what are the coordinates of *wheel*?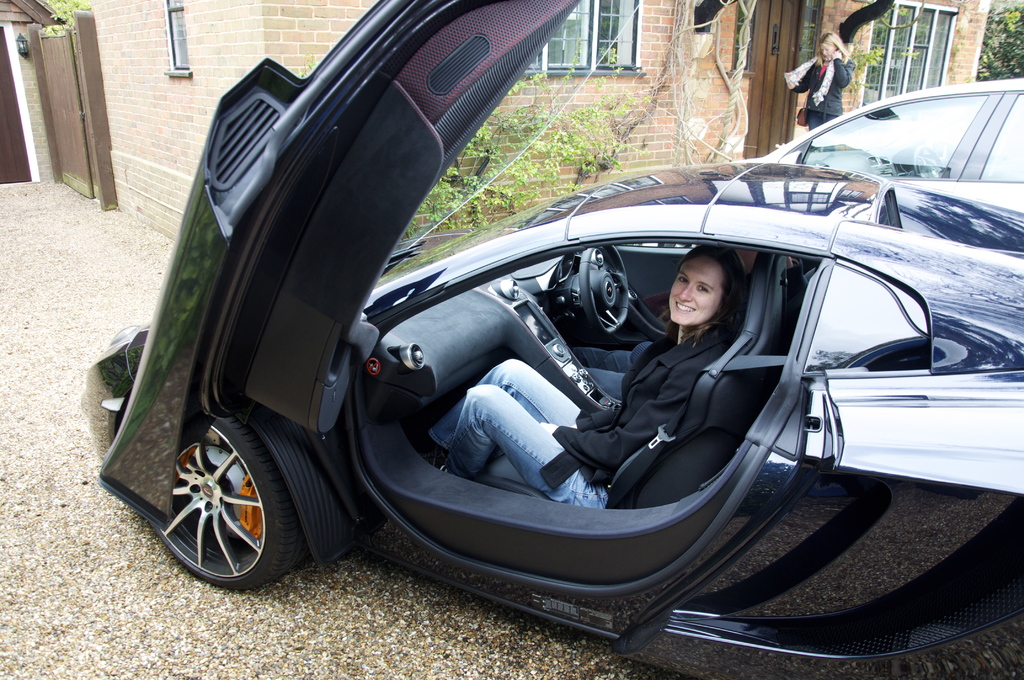
x1=146, y1=416, x2=297, y2=587.
